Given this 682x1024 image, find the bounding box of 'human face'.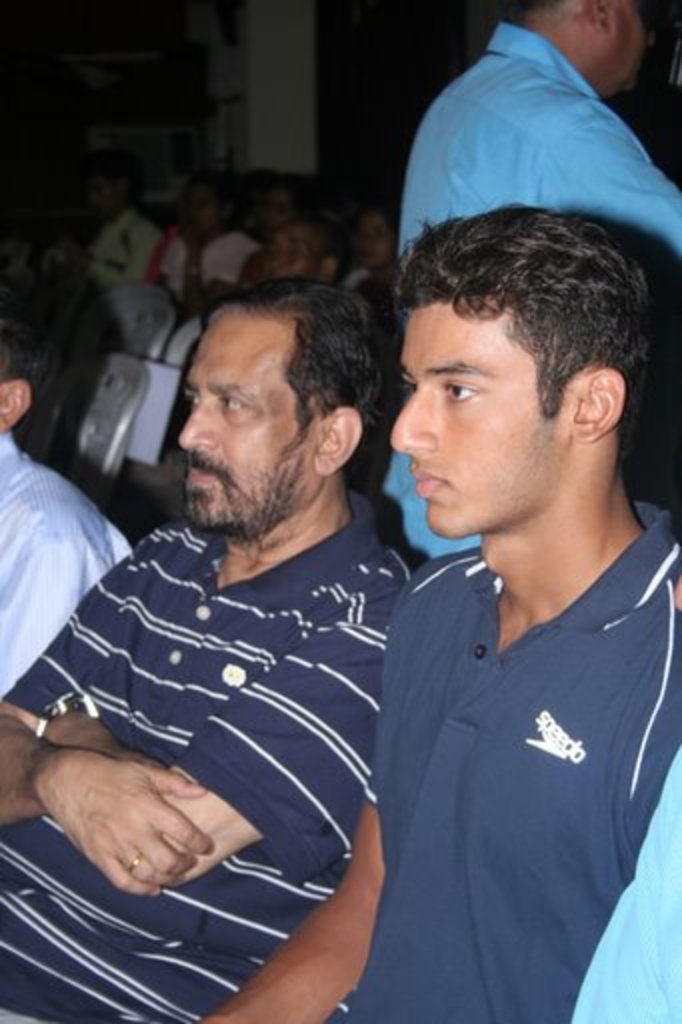
crop(602, 4, 658, 92).
